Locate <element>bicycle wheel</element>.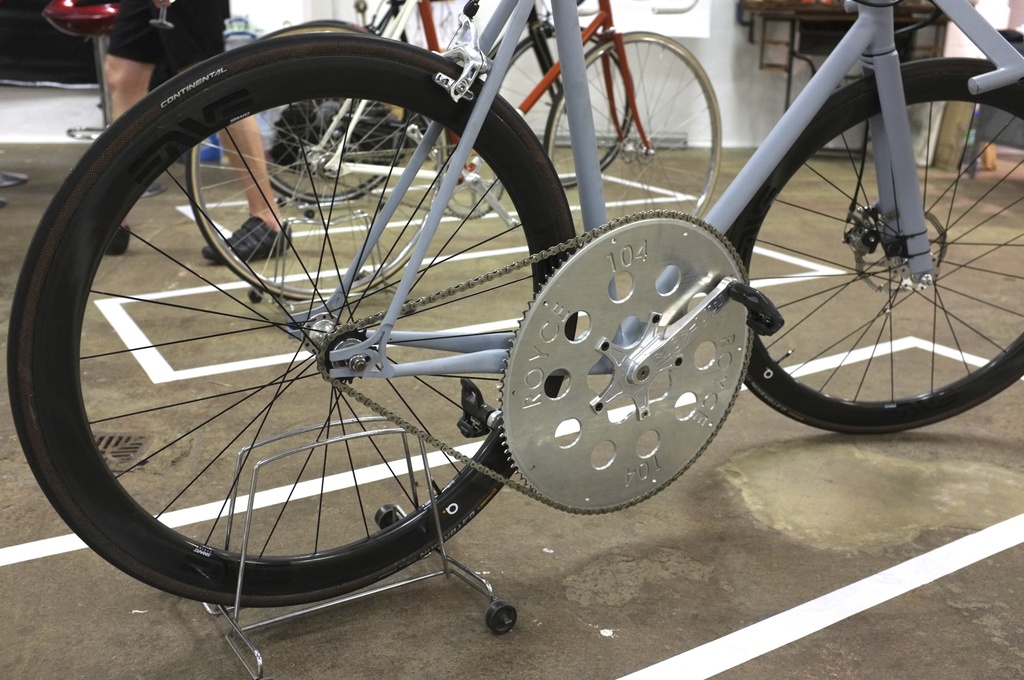
Bounding box: 250:26:420:202.
